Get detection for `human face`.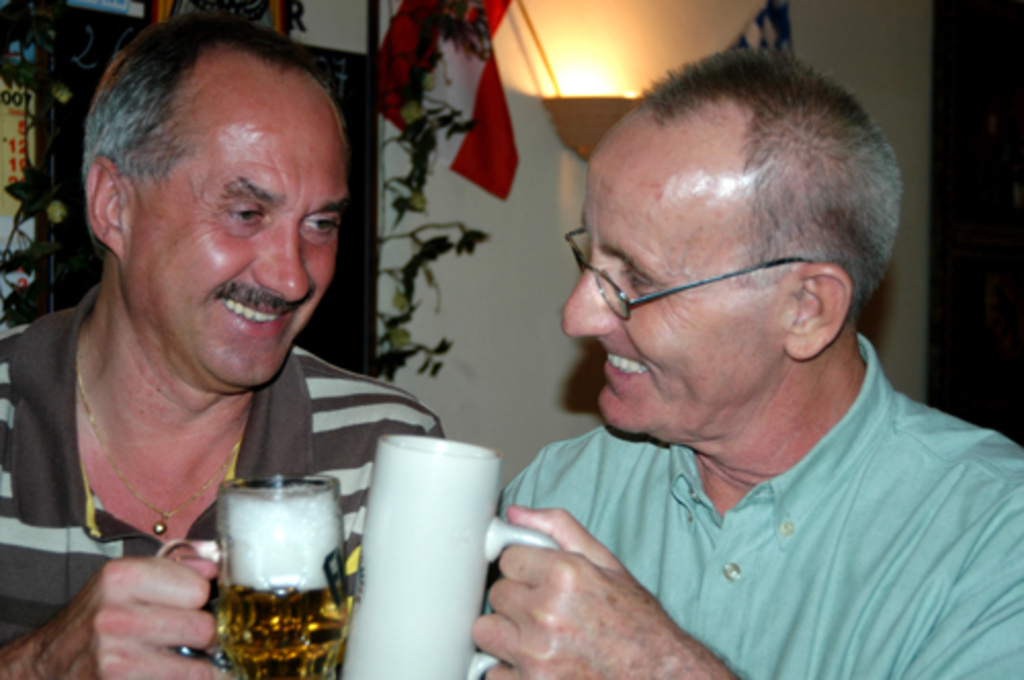
Detection: box=[129, 53, 348, 389].
